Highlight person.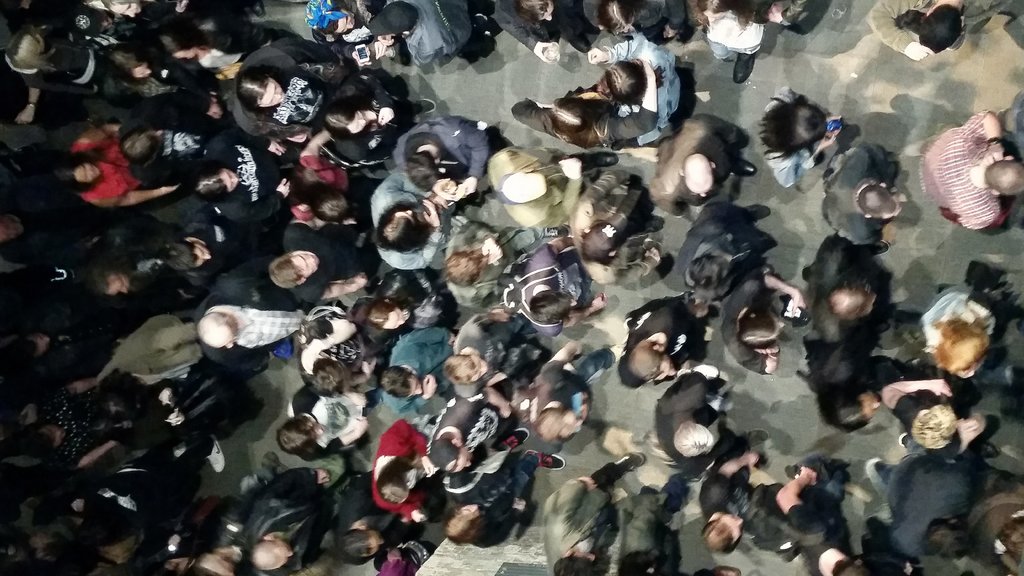
Highlighted region: rect(388, 332, 460, 413).
